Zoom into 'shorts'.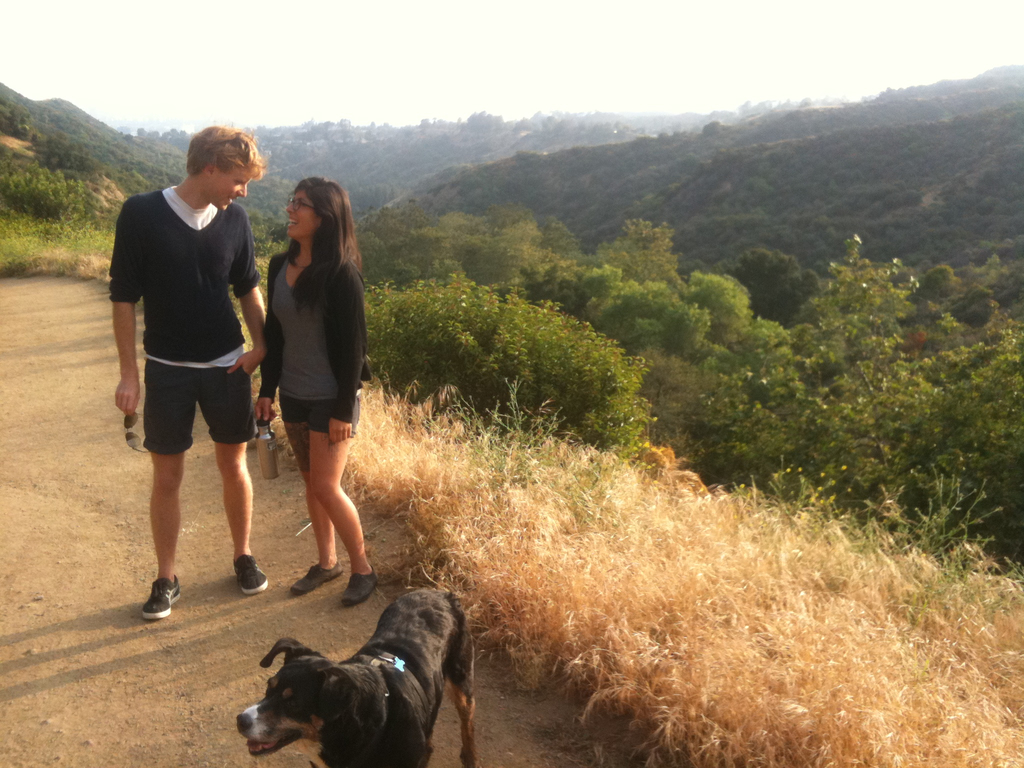
Zoom target: [277,390,365,435].
